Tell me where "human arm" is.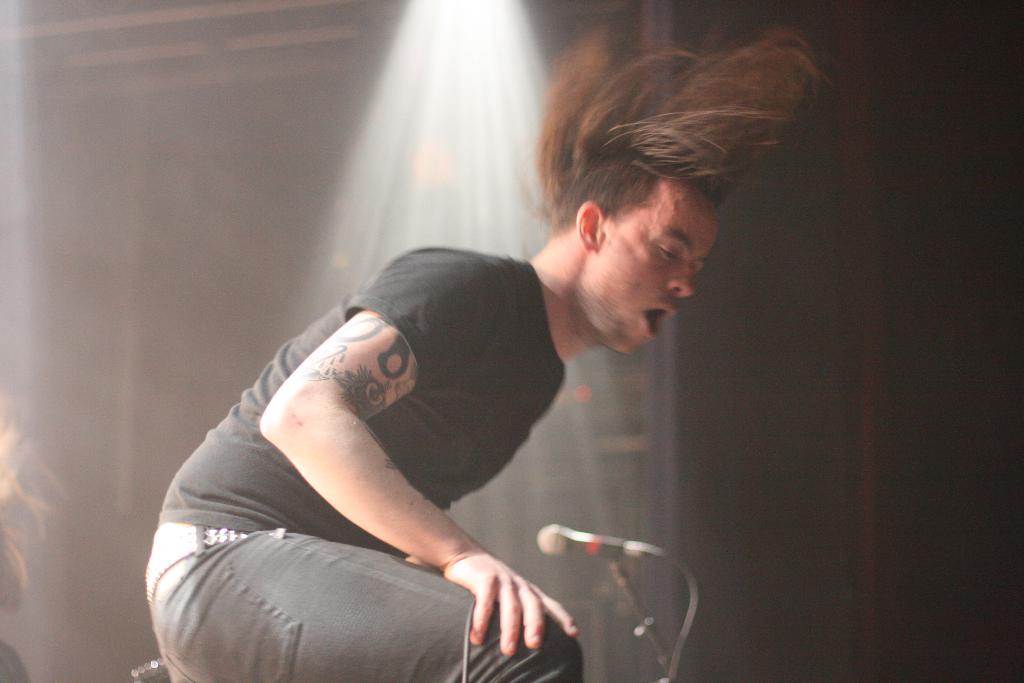
"human arm" is at 259, 251, 579, 646.
